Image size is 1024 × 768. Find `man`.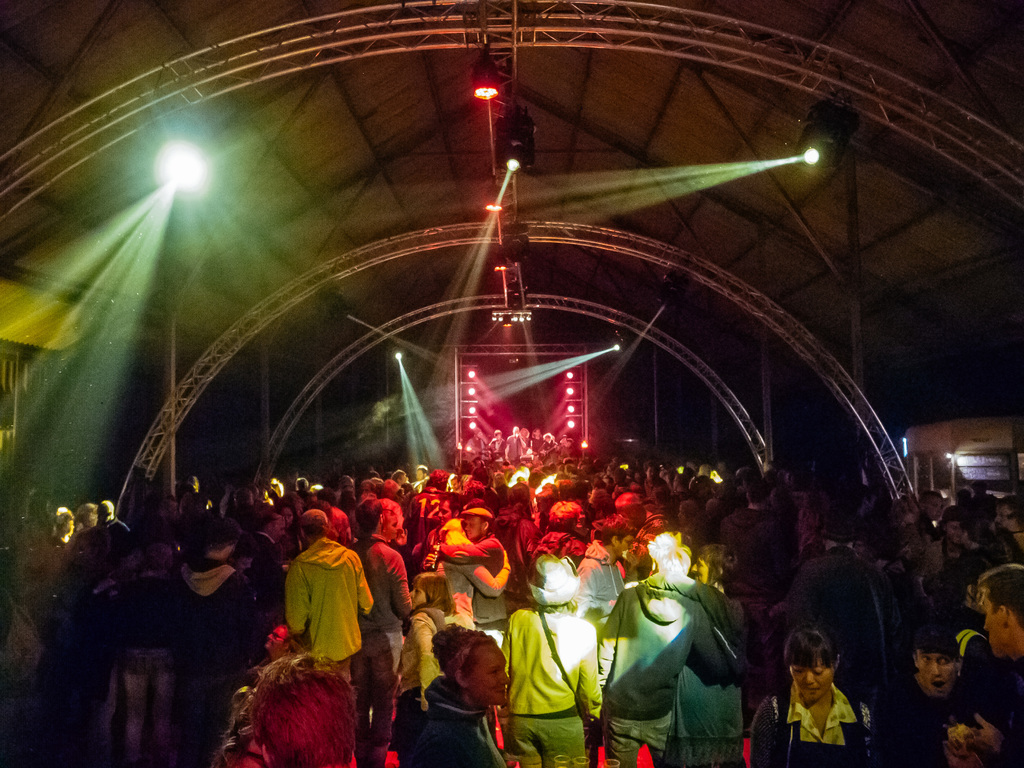
[left=764, top=498, right=897, bottom=719].
